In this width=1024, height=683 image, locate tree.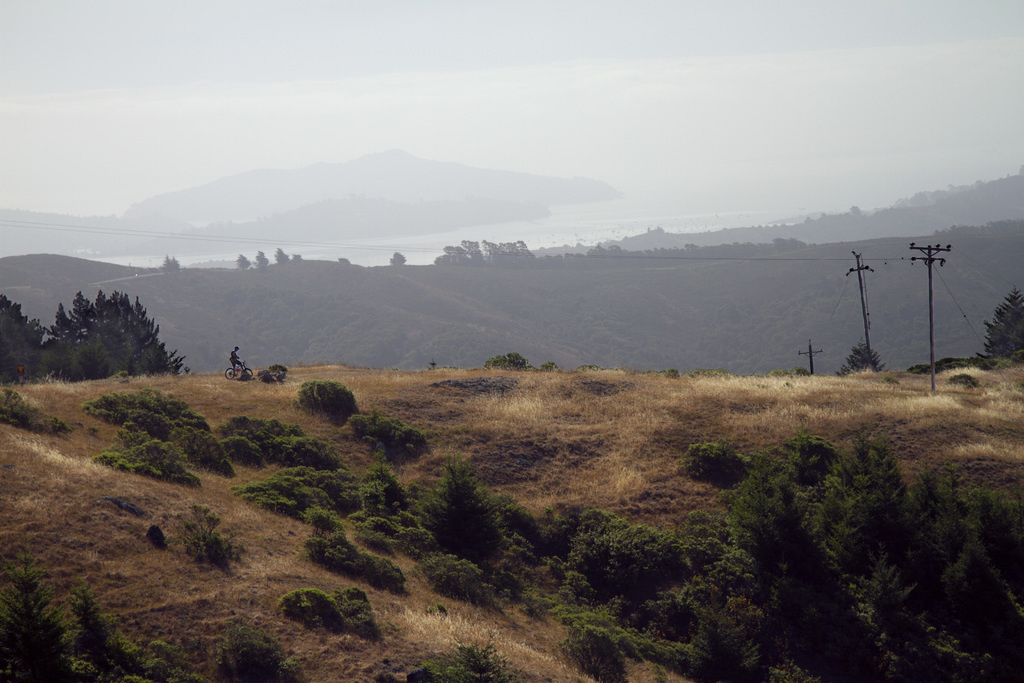
Bounding box: locate(0, 293, 58, 381).
